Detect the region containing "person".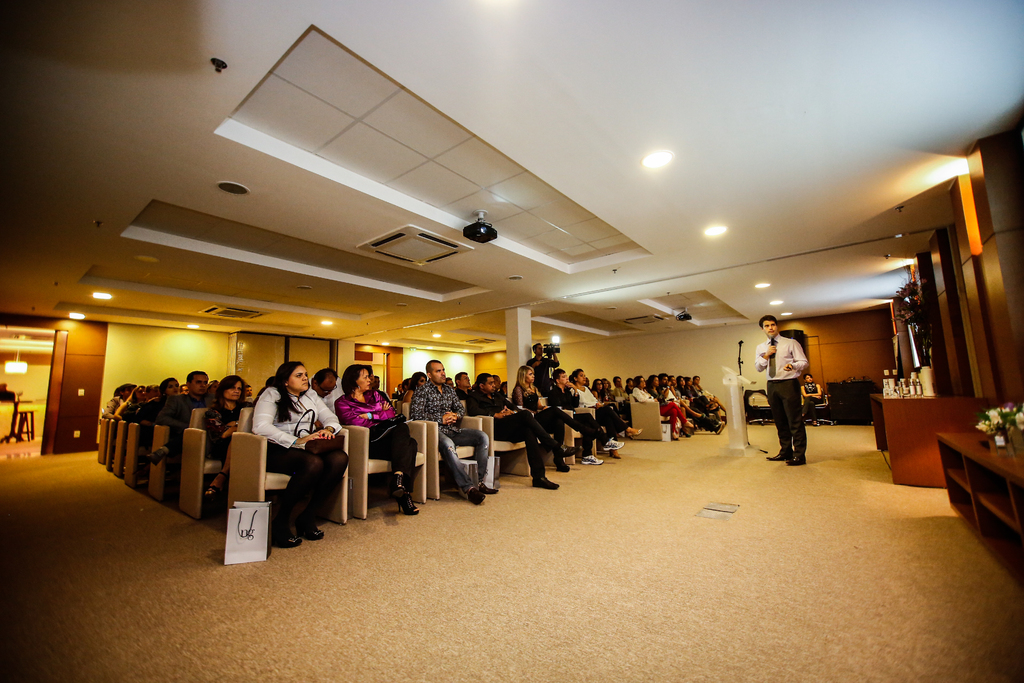
[x1=0, y1=377, x2=22, y2=420].
